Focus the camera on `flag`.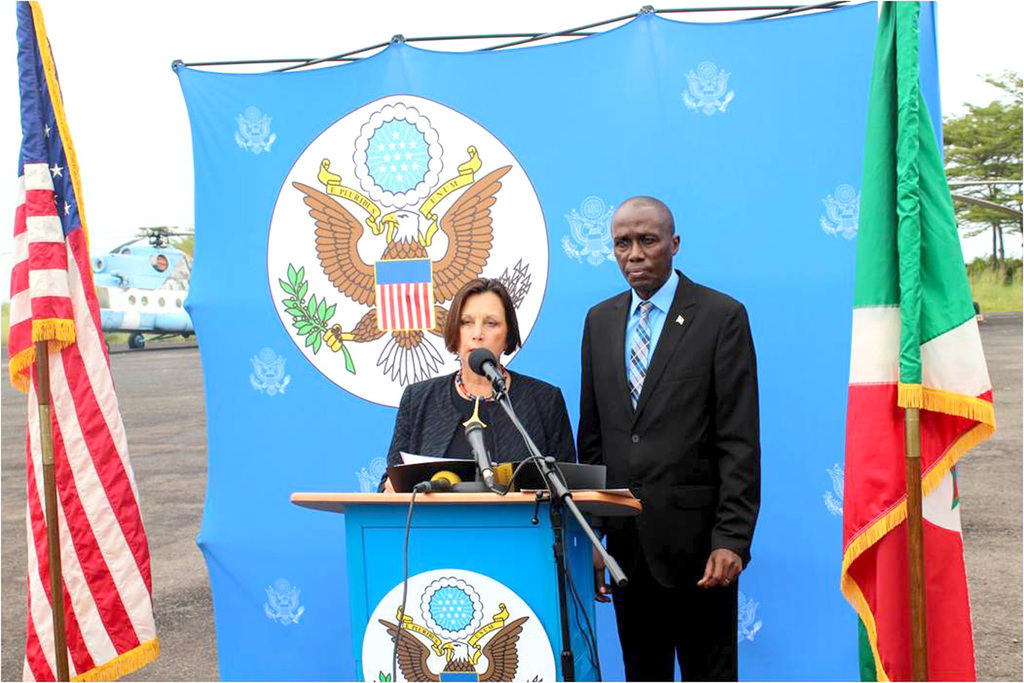
Focus region: Rect(836, 0, 998, 682).
